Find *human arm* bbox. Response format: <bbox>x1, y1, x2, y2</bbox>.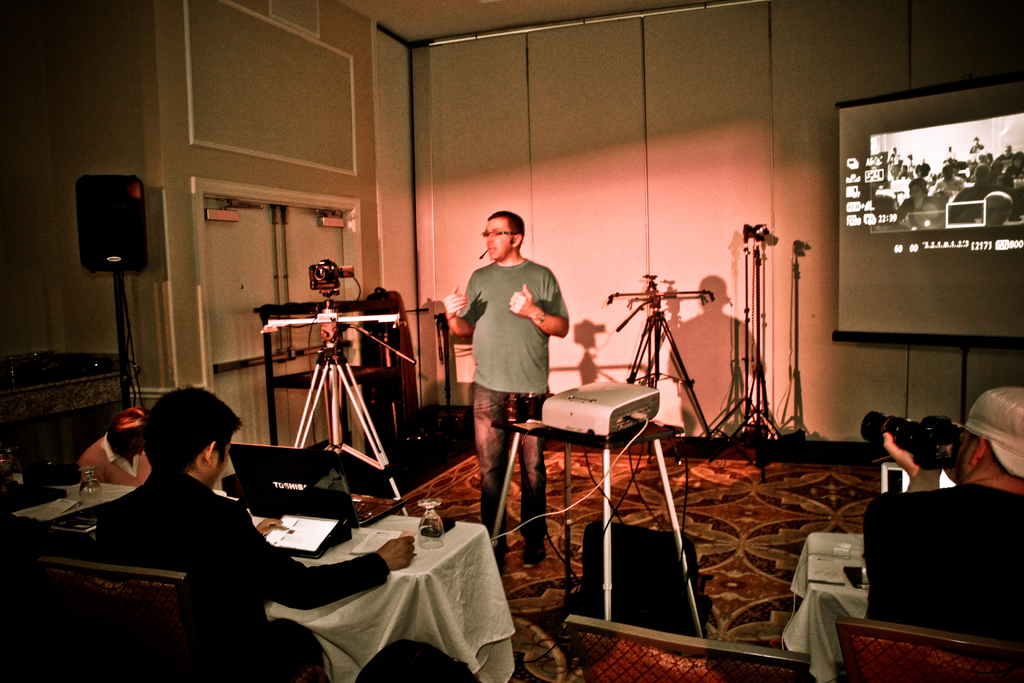
<bbox>886, 436, 945, 493</bbox>.
